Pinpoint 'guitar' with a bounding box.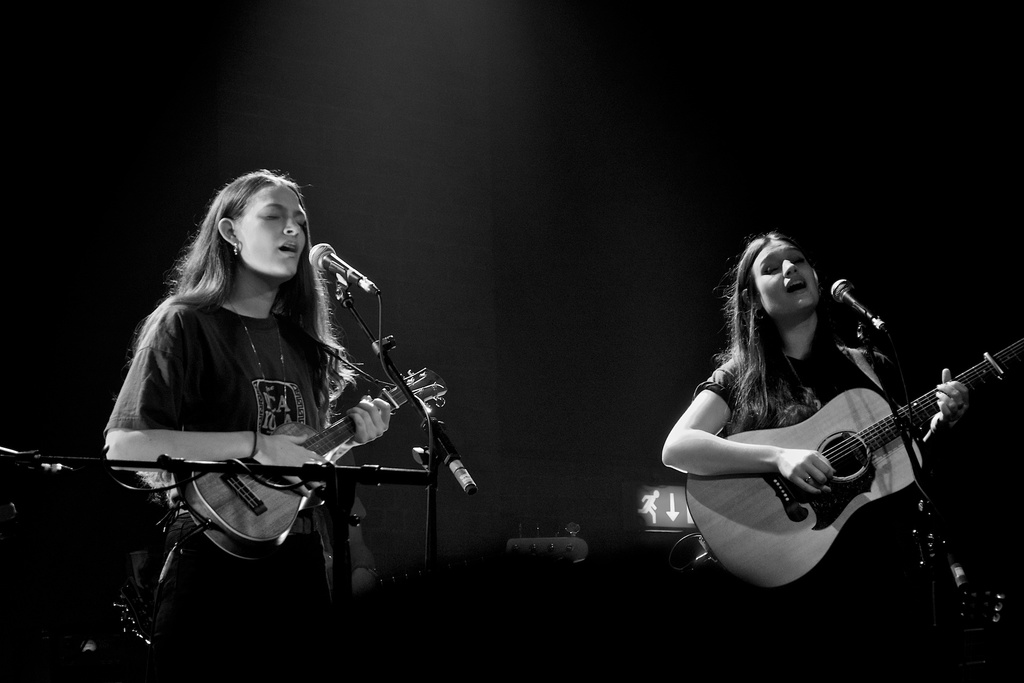
178, 356, 450, 572.
